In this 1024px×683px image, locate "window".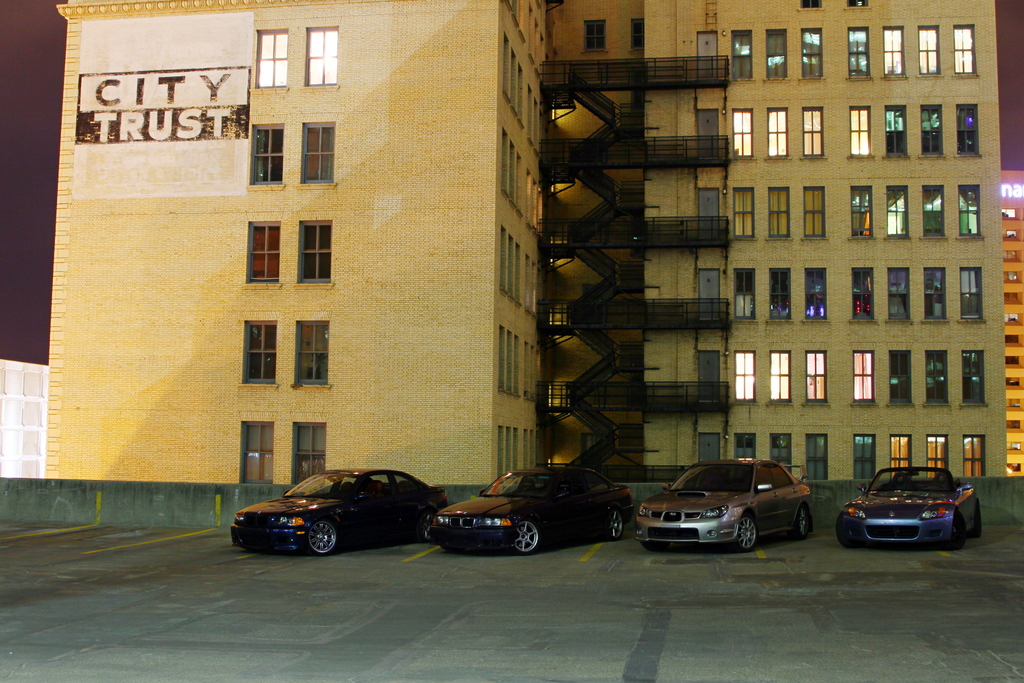
Bounding box: select_region(922, 26, 940, 77).
